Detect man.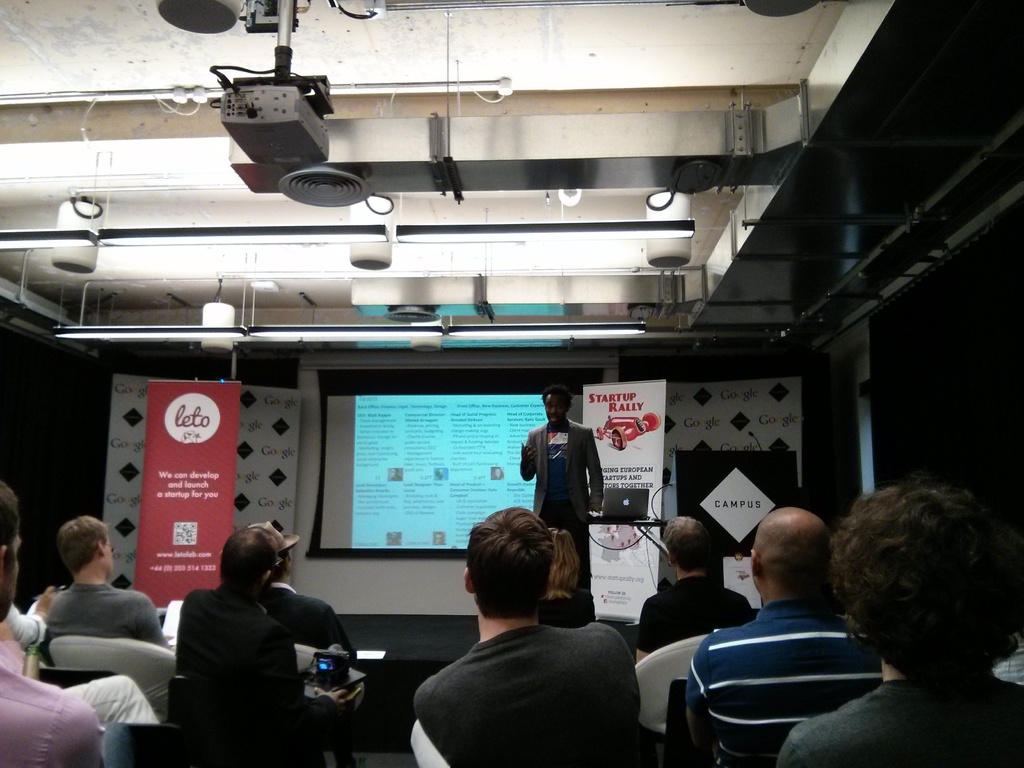
Detected at 30,516,175,650.
